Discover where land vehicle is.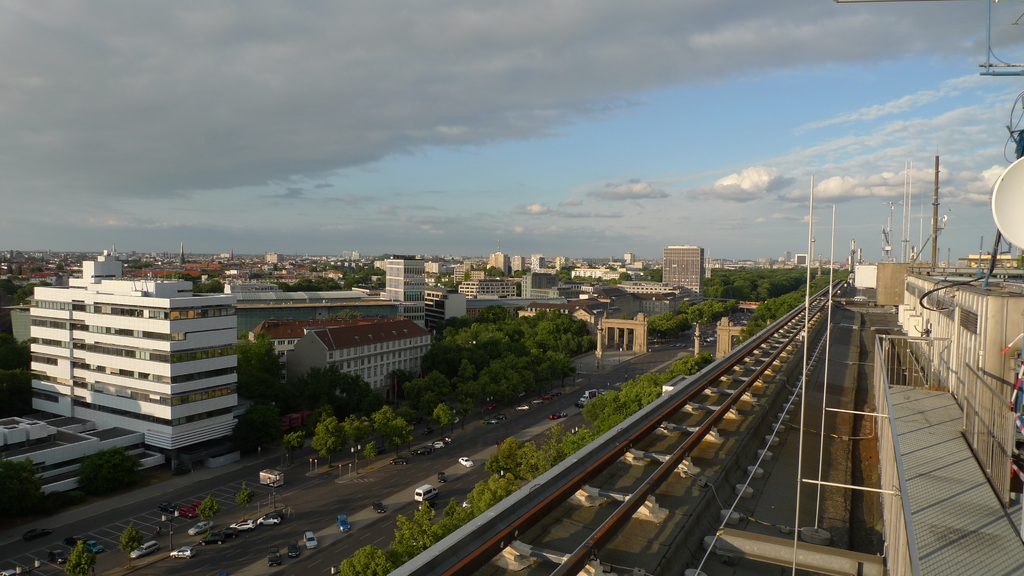
Discovered at <box>303,530,319,550</box>.
